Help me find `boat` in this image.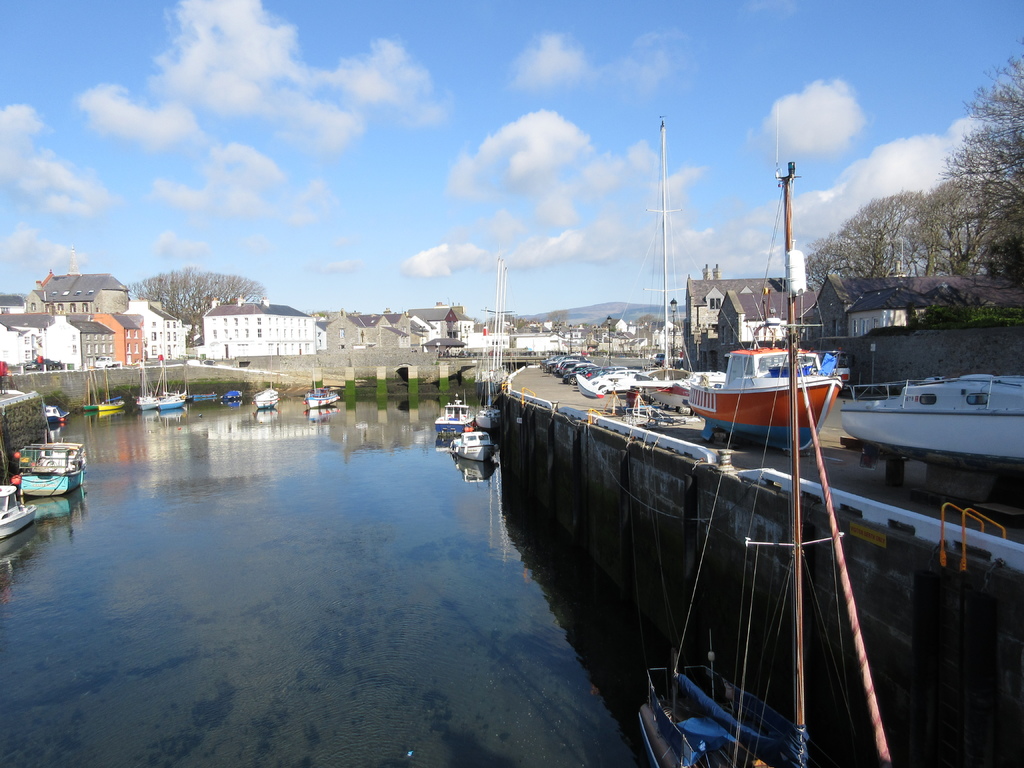
Found it: bbox=[447, 409, 495, 460].
